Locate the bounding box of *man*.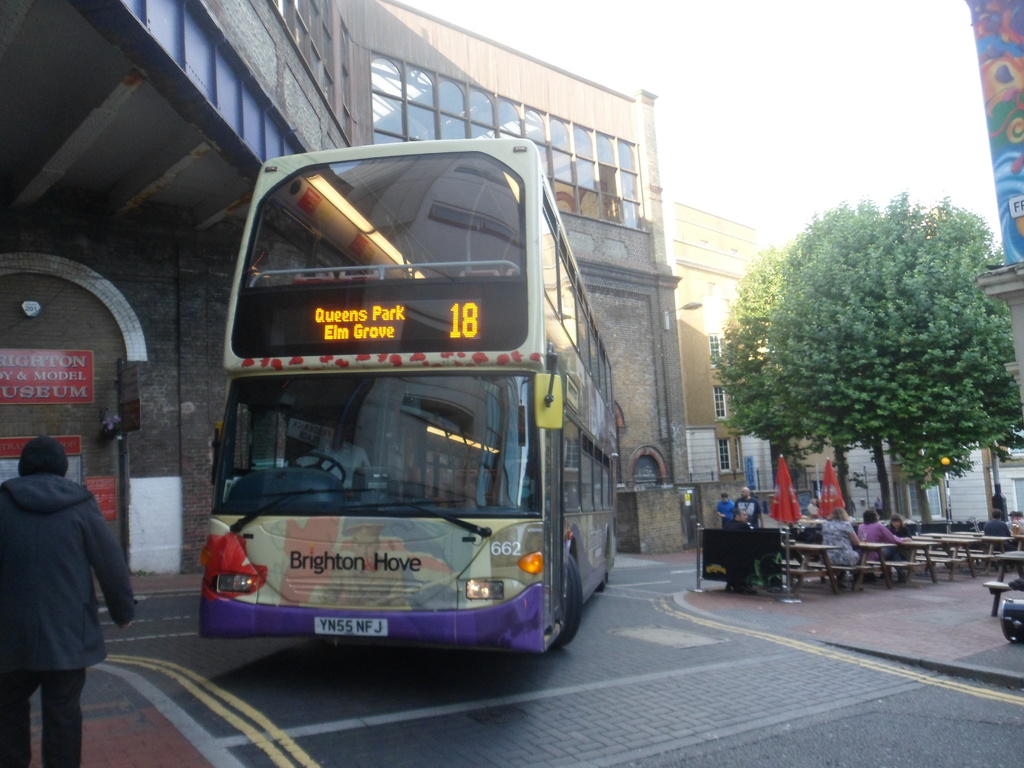
Bounding box: (0, 440, 134, 760).
